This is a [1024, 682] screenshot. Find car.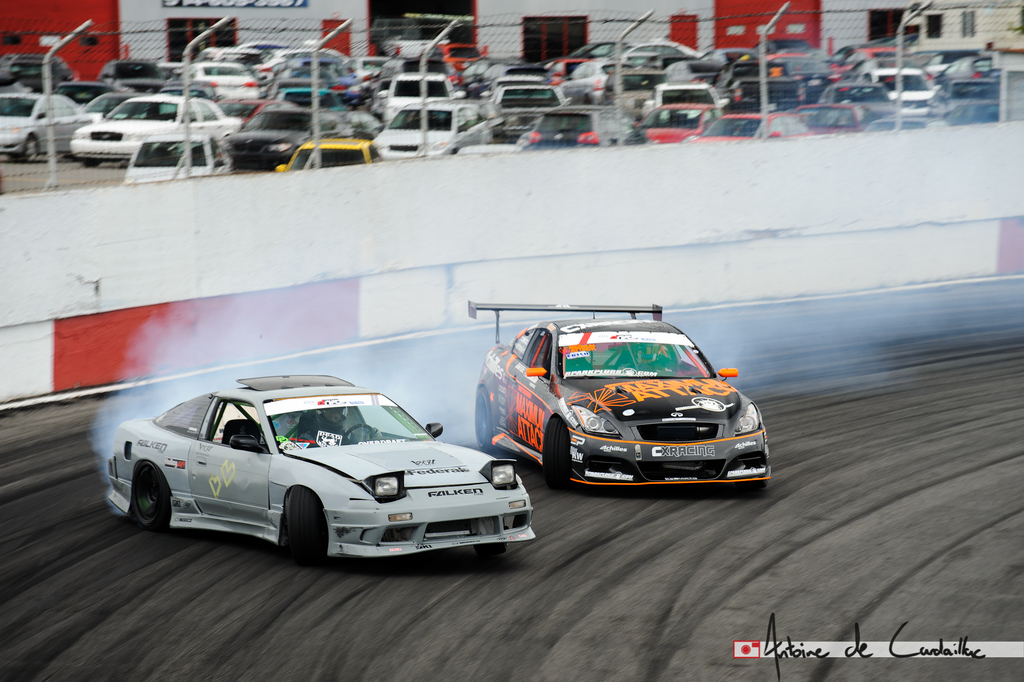
Bounding box: 111/369/533/563.
